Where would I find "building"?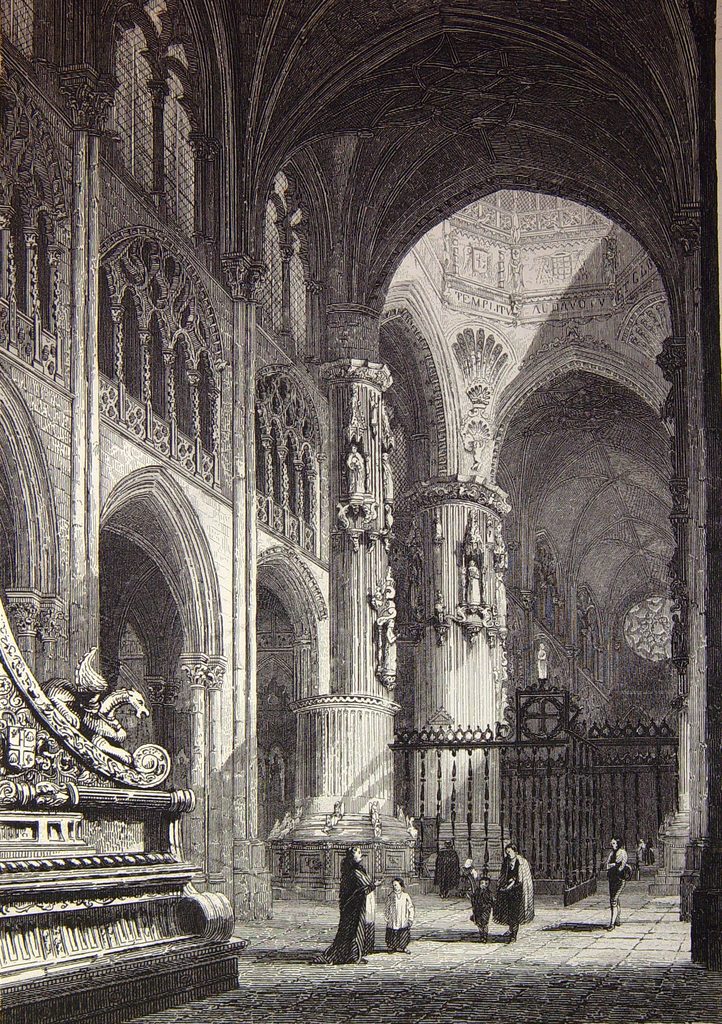
At box=[0, 0, 721, 1023].
